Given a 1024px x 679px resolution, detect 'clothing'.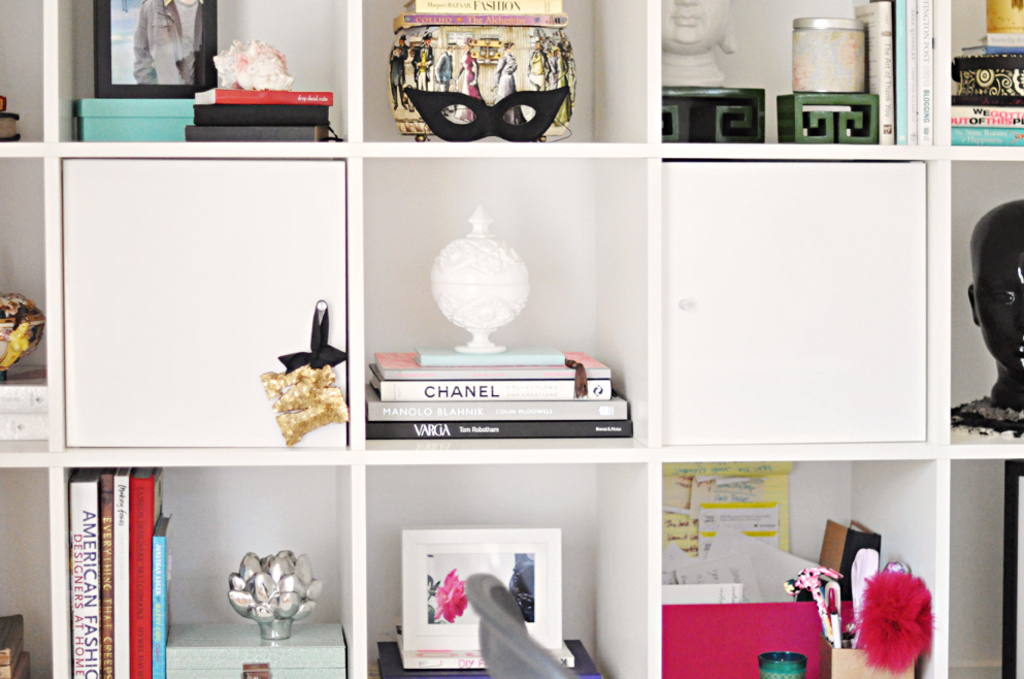
[410, 43, 434, 89].
